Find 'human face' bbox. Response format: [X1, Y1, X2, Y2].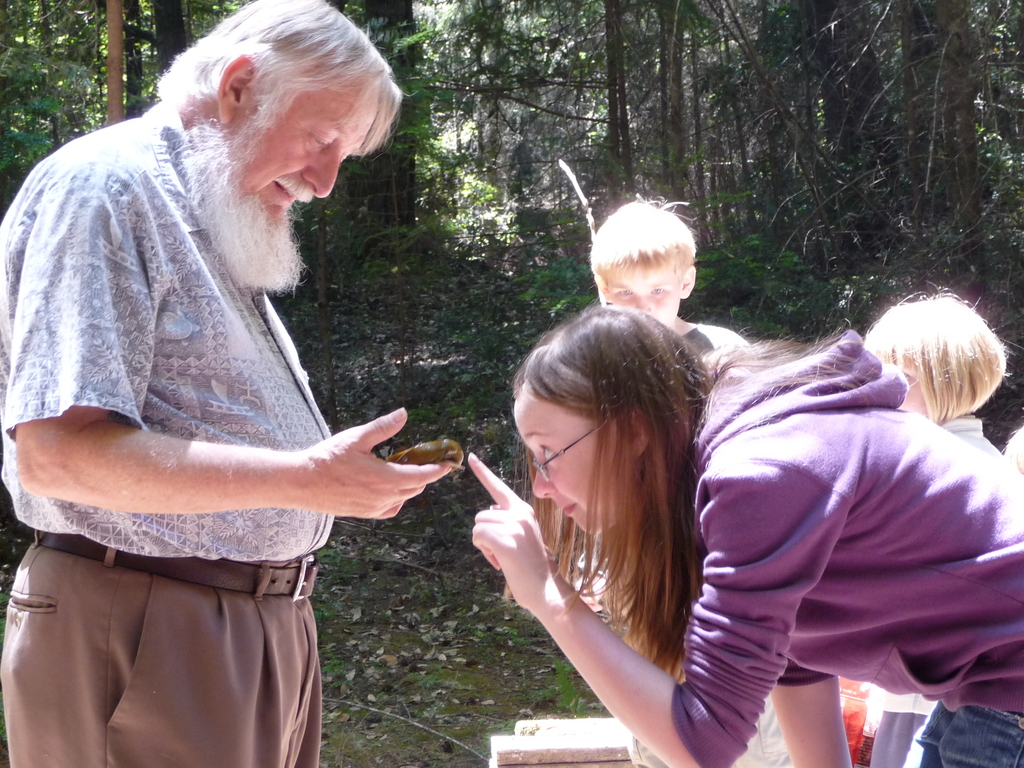
[600, 267, 682, 315].
